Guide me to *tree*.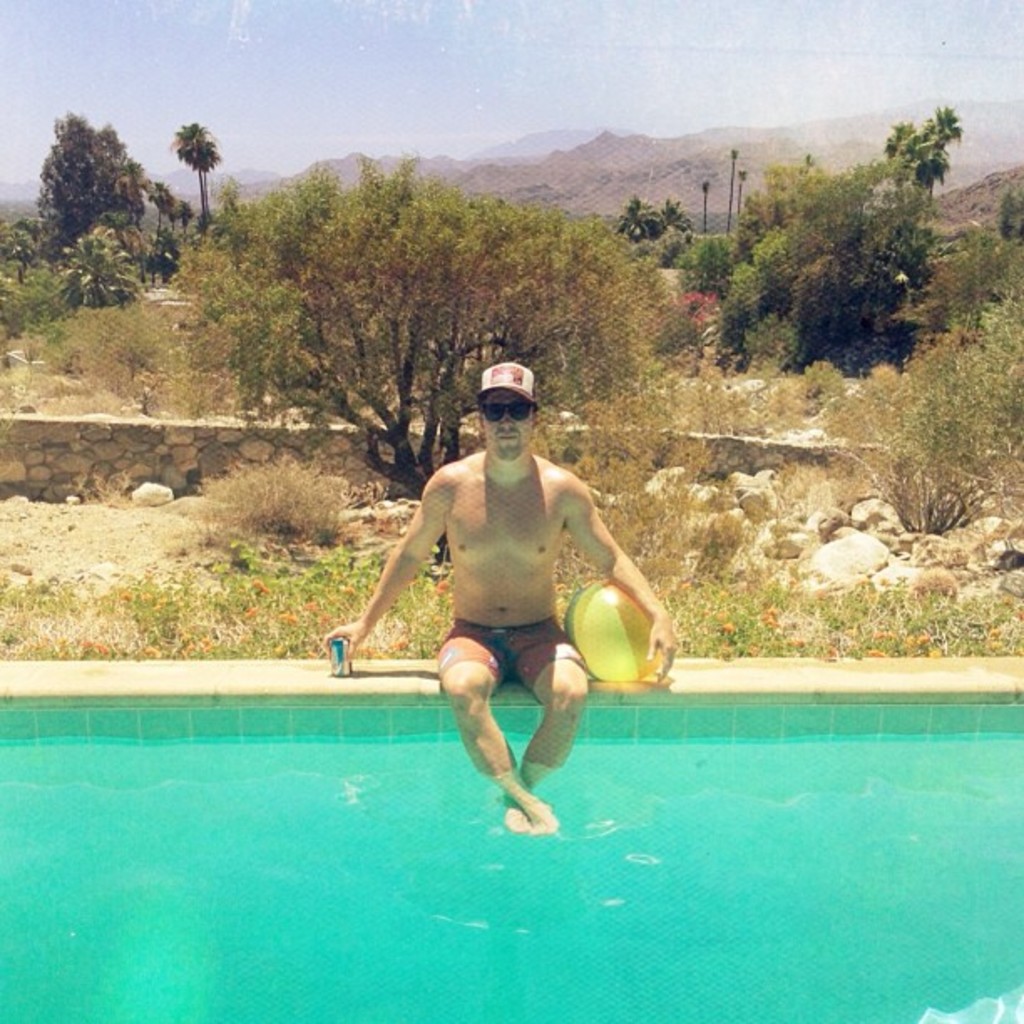
Guidance: (left=992, top=161, right=1022, bottom=253).
